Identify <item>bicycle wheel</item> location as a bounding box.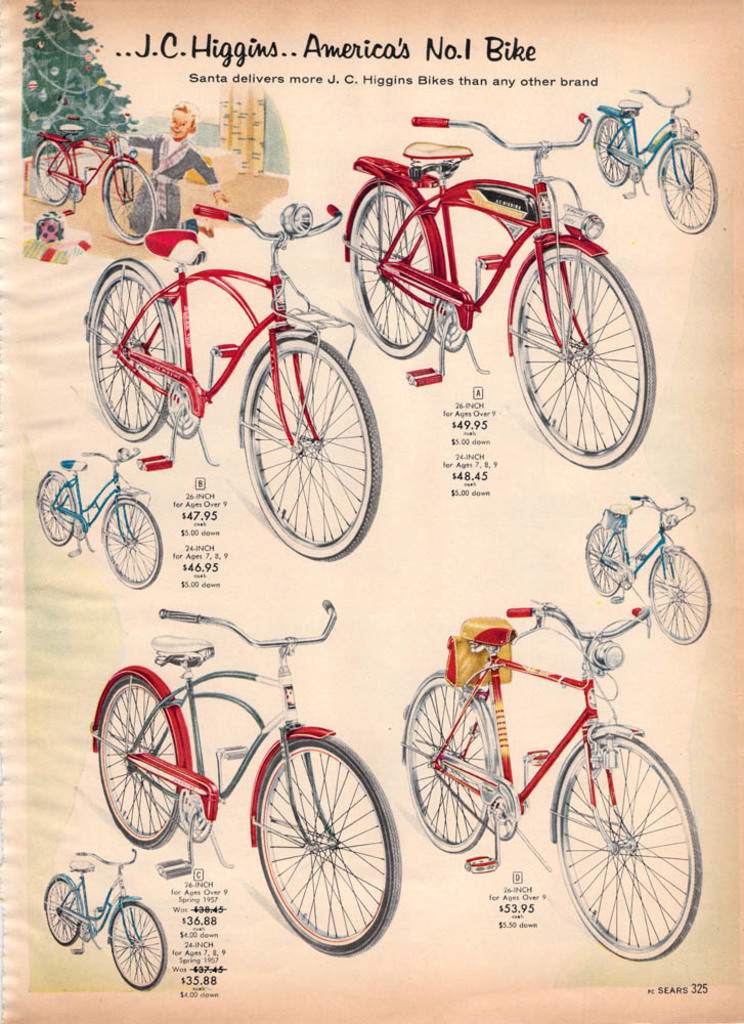
{"x1": 32, "y1": 469, "x2": 73, "y2": 548}.
